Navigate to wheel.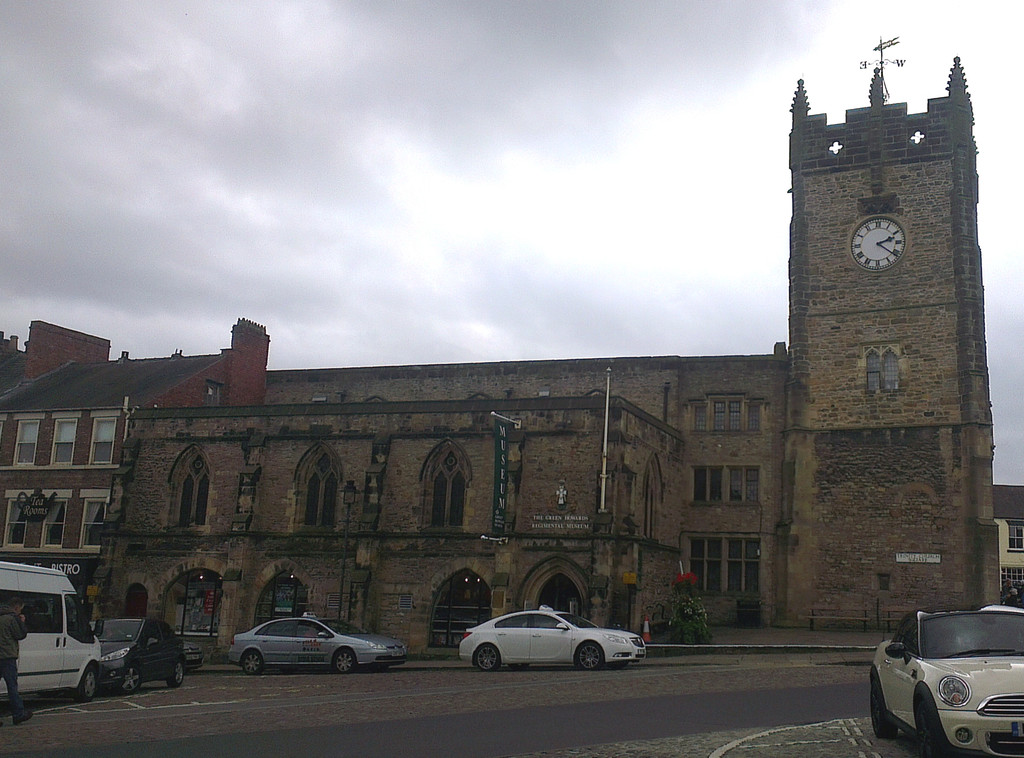
Navigation target: 168 653 188 688.
